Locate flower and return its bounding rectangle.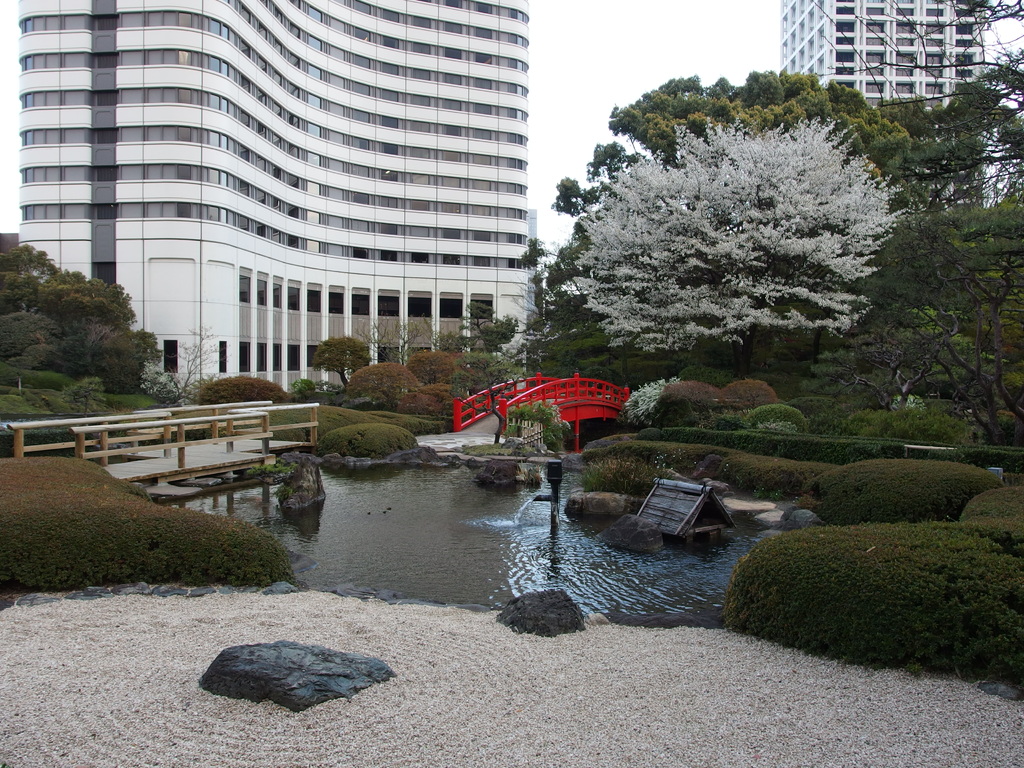
BBox(733, 261, 745, 289).
